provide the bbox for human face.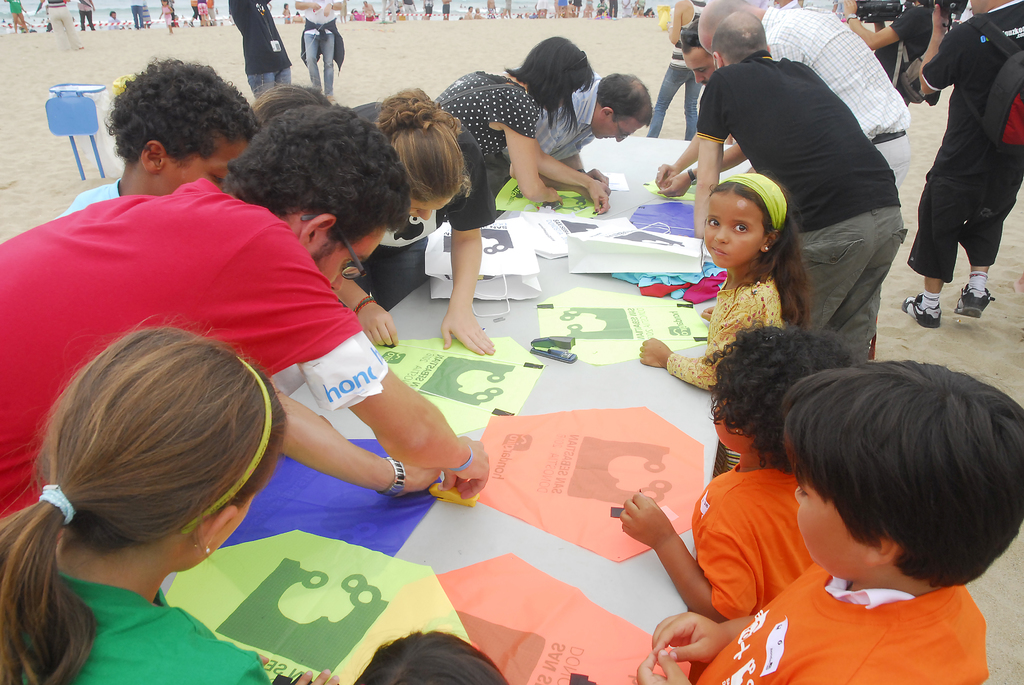
(684, 46, 716, 86).
